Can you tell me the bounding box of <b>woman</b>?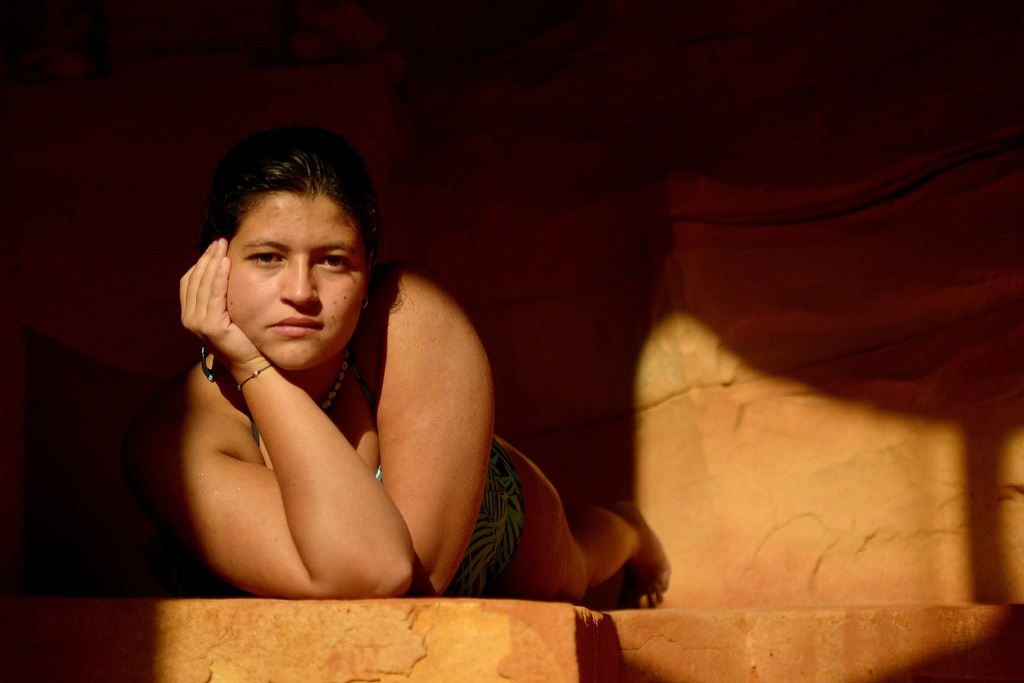
detection(139, 125, 619, 620).
